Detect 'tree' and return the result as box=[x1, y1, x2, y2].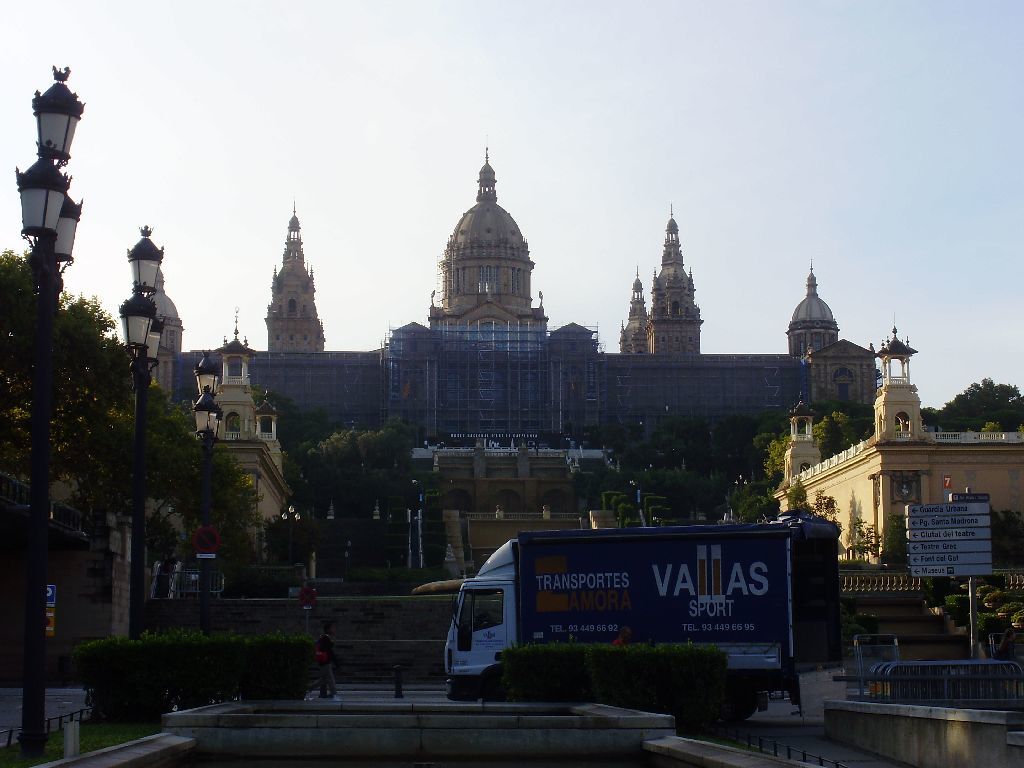
box=[145, 409, 290, 598].
